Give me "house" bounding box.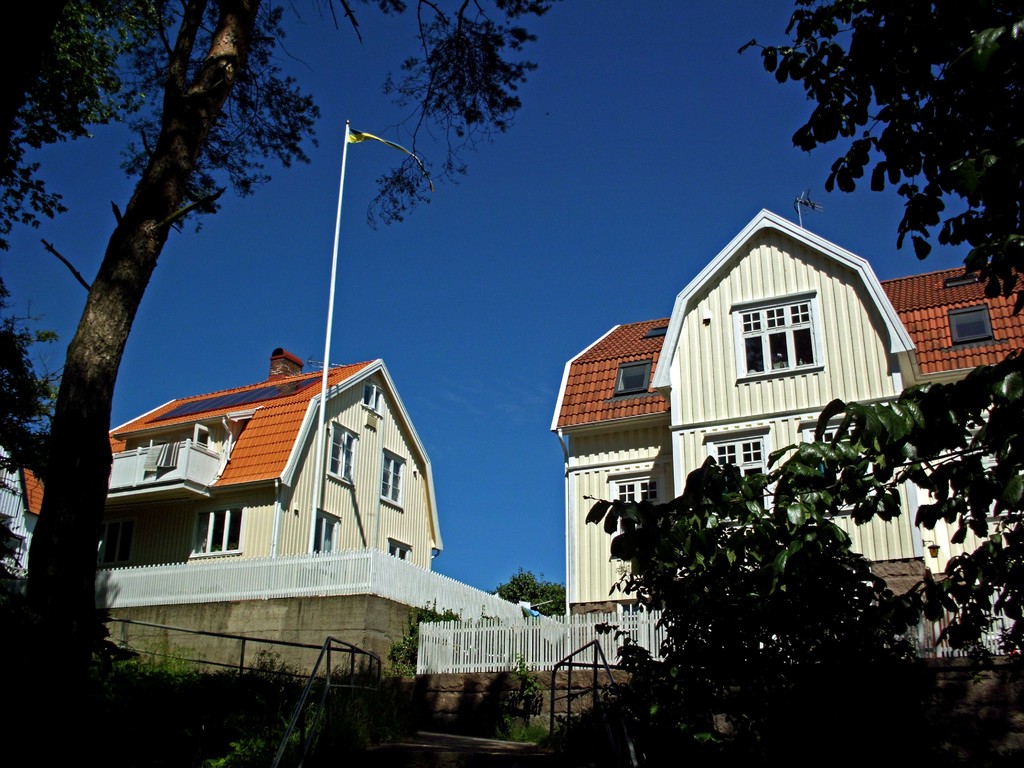
(557, 175, 963, 579).
